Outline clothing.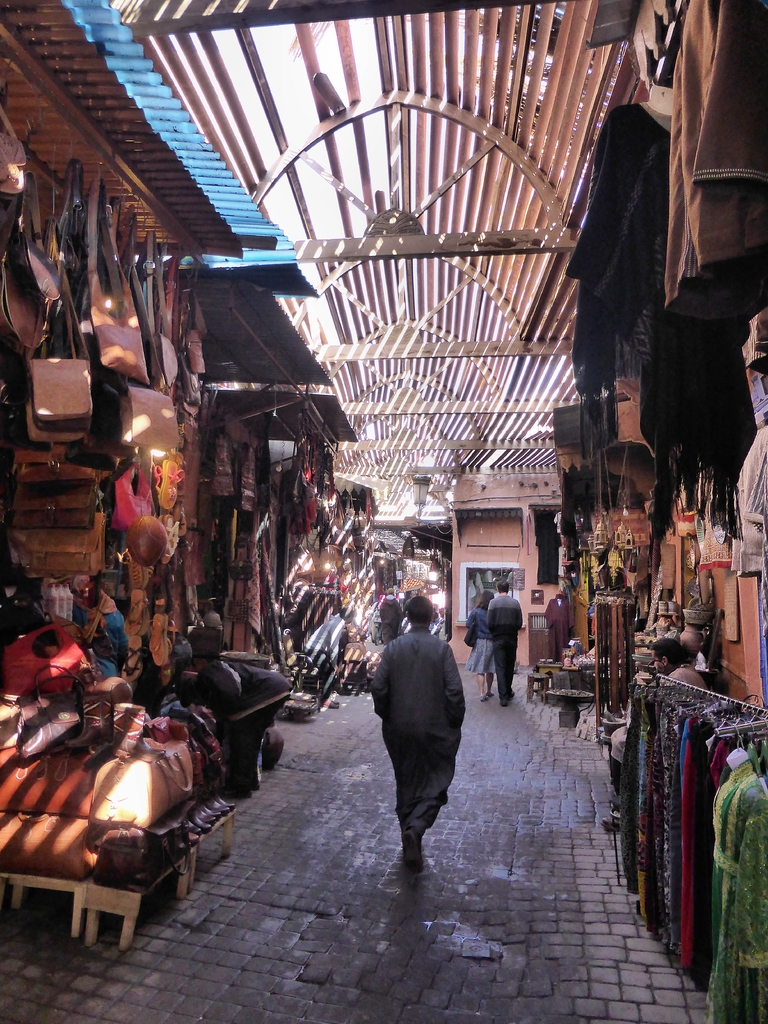
Outline: 378/600/404/646.
